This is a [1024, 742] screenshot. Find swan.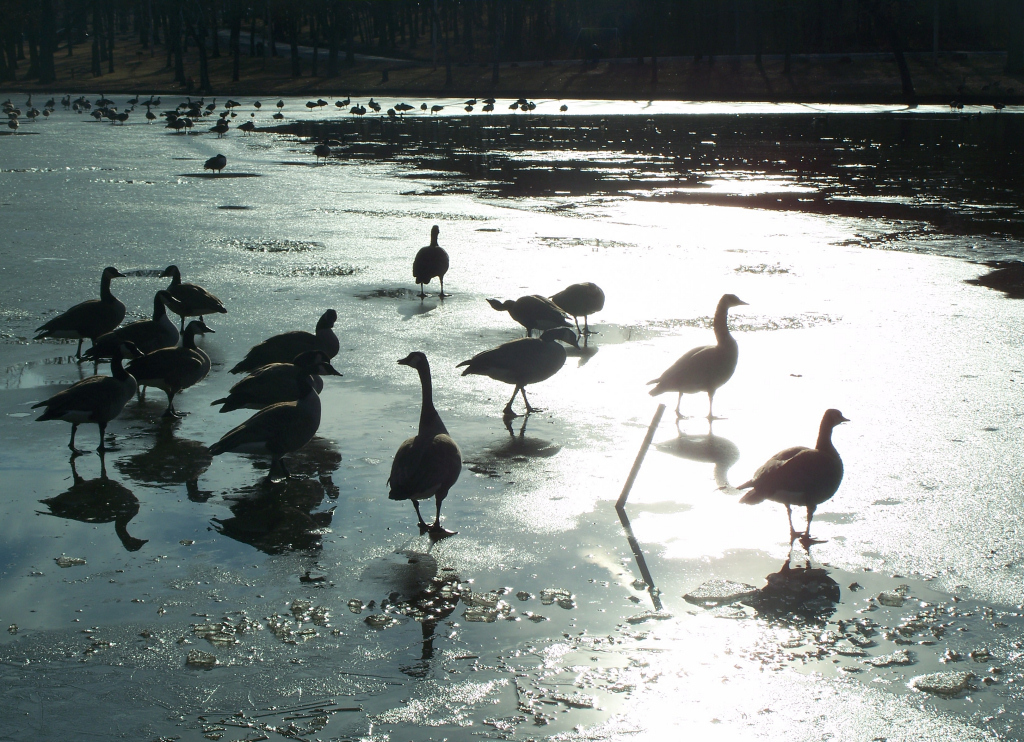
Bounding box: box=[420, 102, 428, 111].
